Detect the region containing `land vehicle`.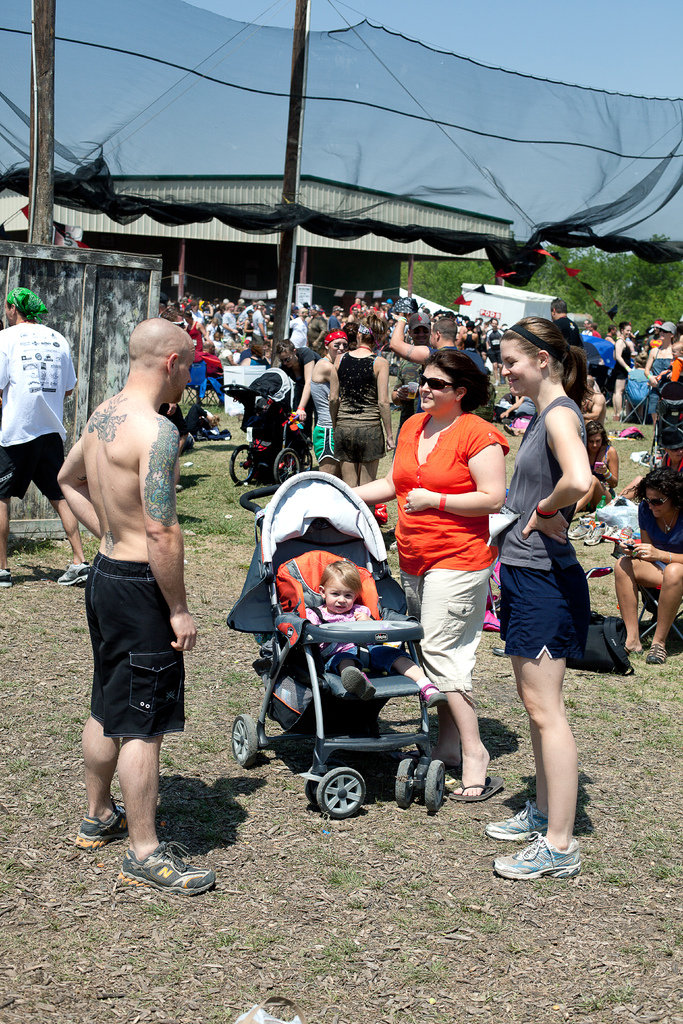
x1=217, y1=463, x2=473, y2=824.
